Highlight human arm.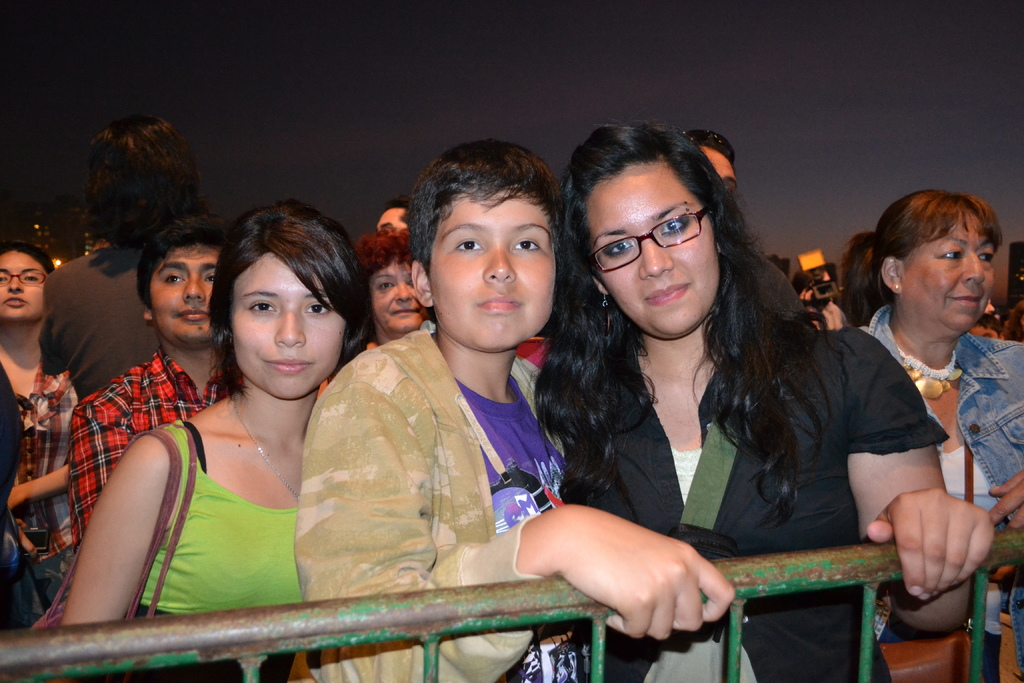
Highlighted region: {"left": 987, "top": 468, "right": 1023, "bottom": 533}.
